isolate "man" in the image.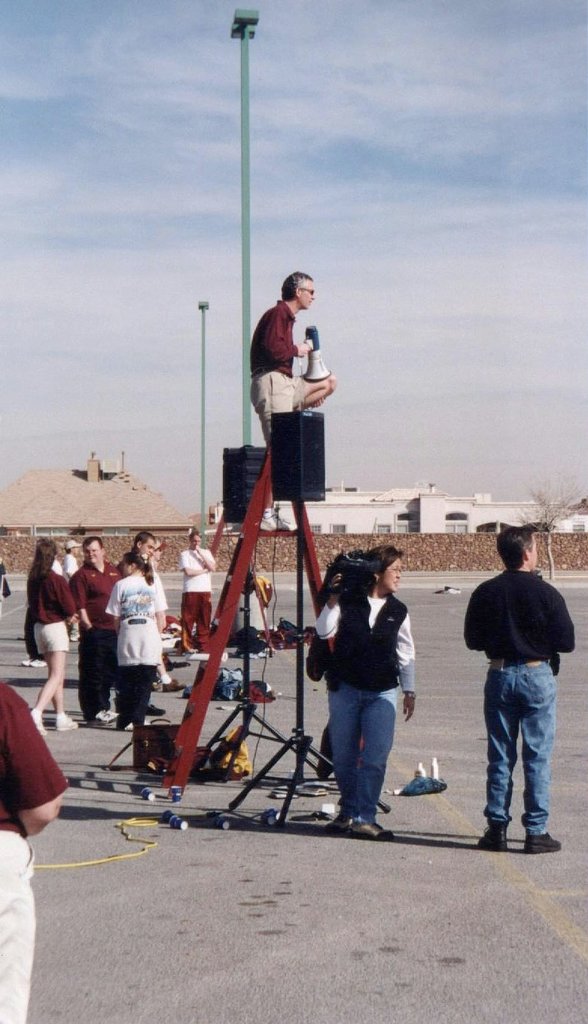
Isolated region: Rect(250, 270, 337, 534).
